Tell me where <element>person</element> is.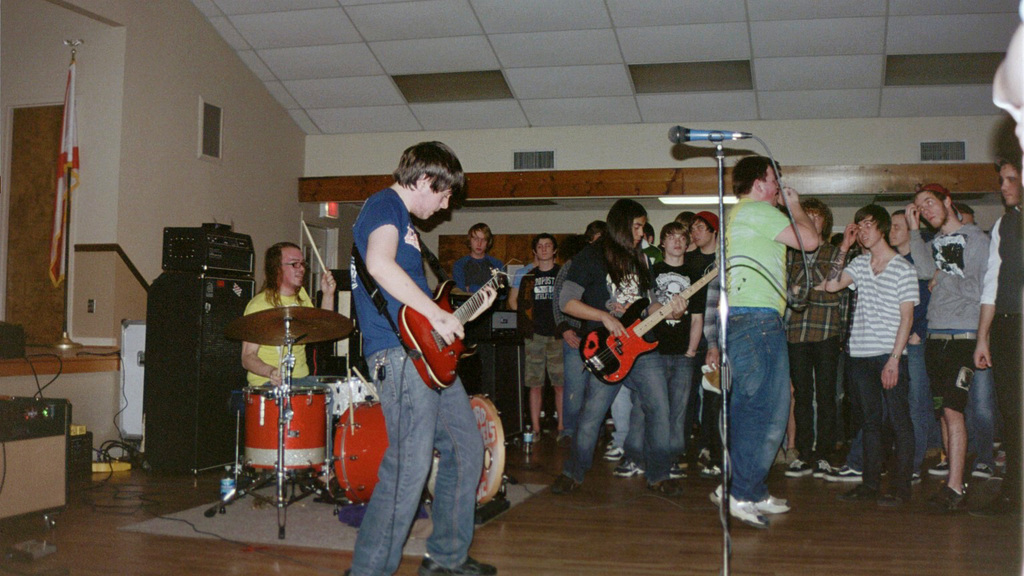
<element>person</element> is at Rect(555, 192, 682, 494).
